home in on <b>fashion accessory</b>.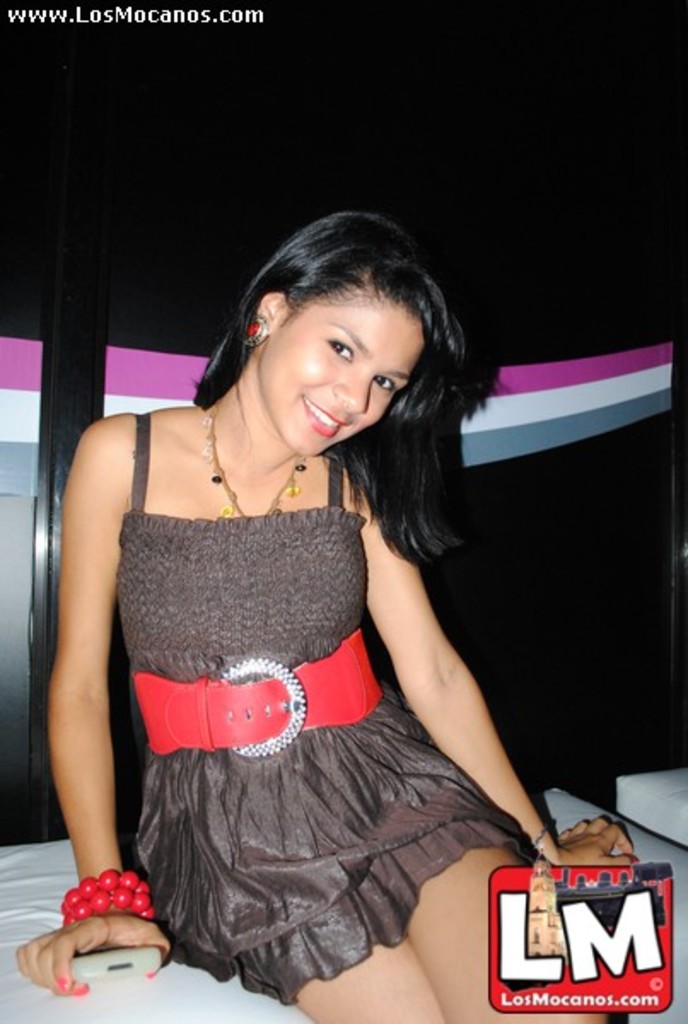
Homed in at {"x1": 198, "y1": 403, "x2": 300, "y2": 524}.
